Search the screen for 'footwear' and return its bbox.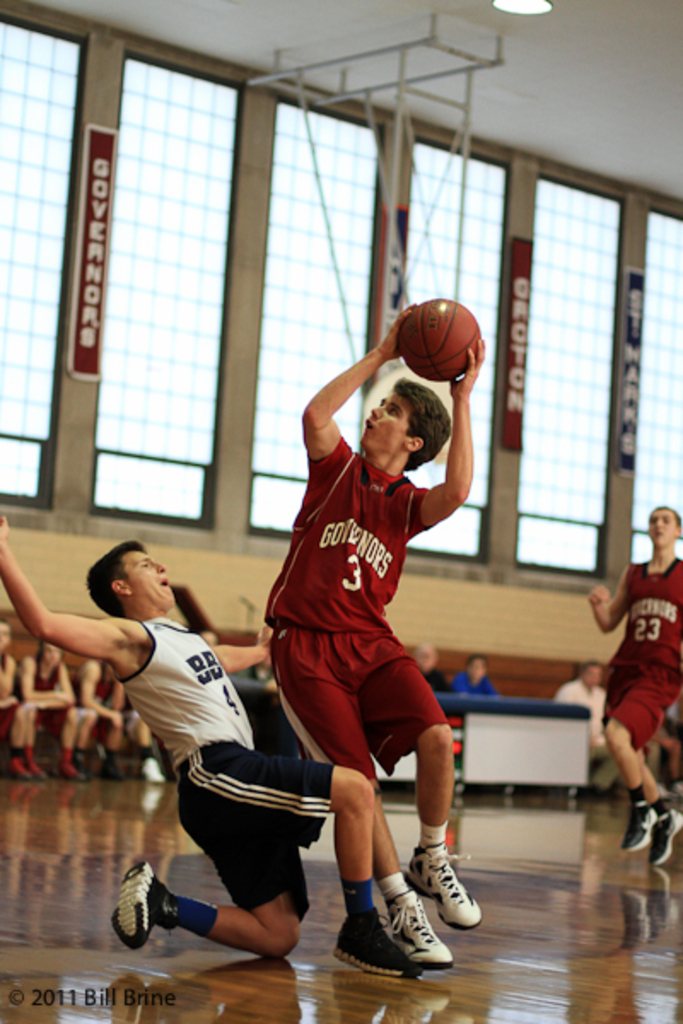
Found: (616, 797, 652, 852).
